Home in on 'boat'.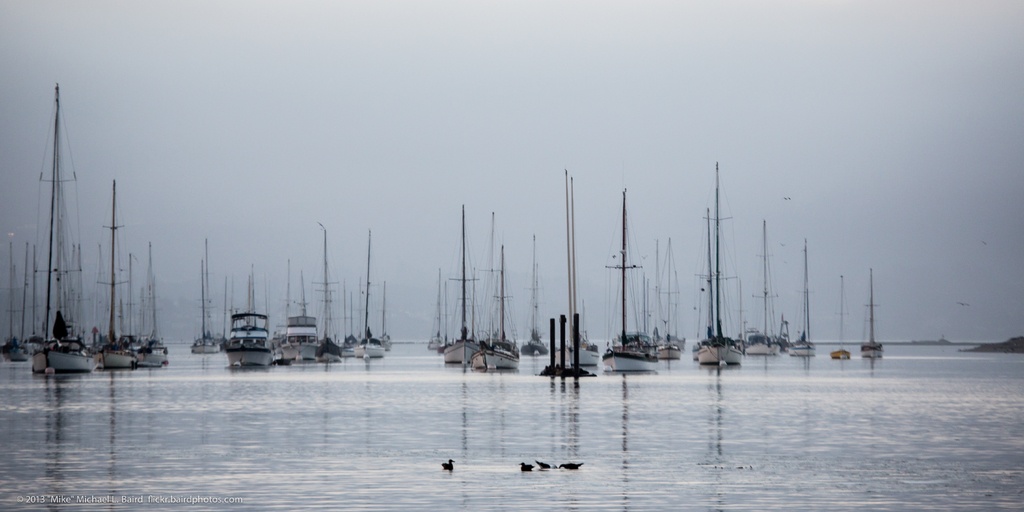
Homed in at 858,269,885,362.
